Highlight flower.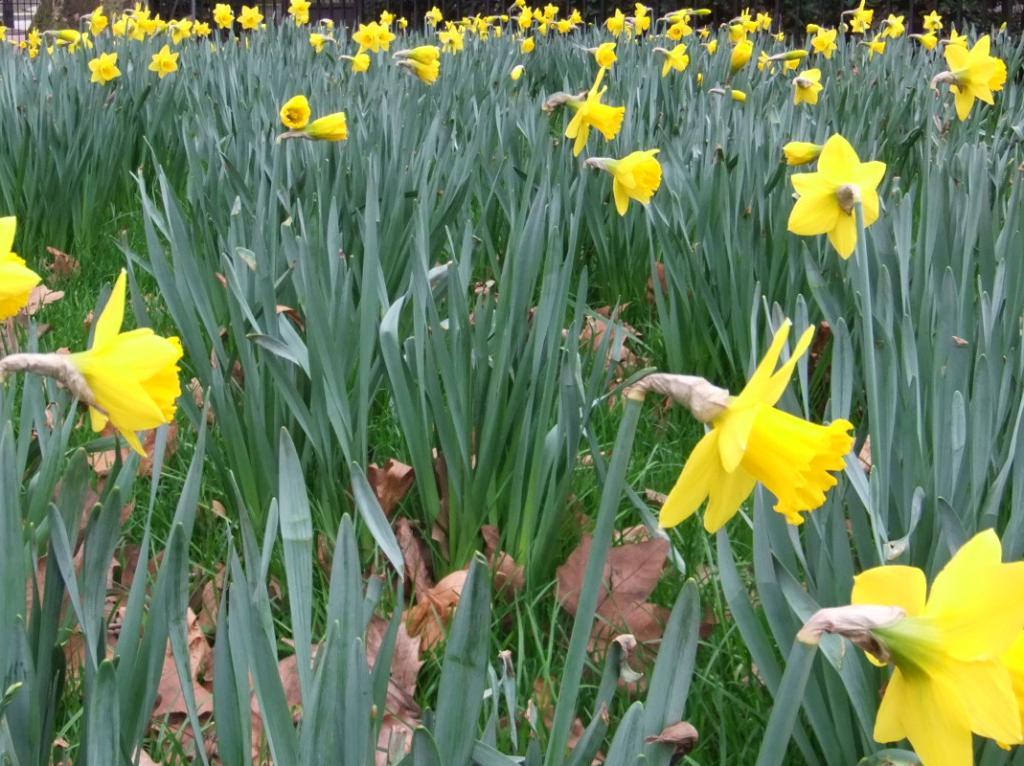
Highlighted region: [left=397, top=43, right=437, bottom=67].
